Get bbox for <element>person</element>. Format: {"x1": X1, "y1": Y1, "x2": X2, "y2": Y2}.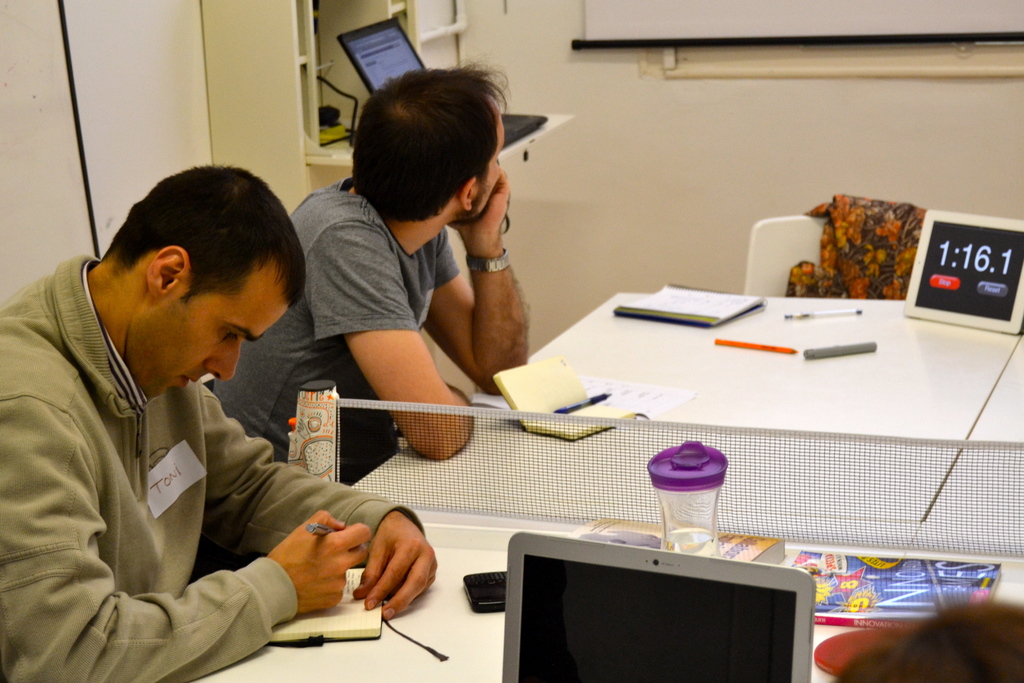
{"x1": 215, "y1": 58, "x2": 530, "y2": 490}.
